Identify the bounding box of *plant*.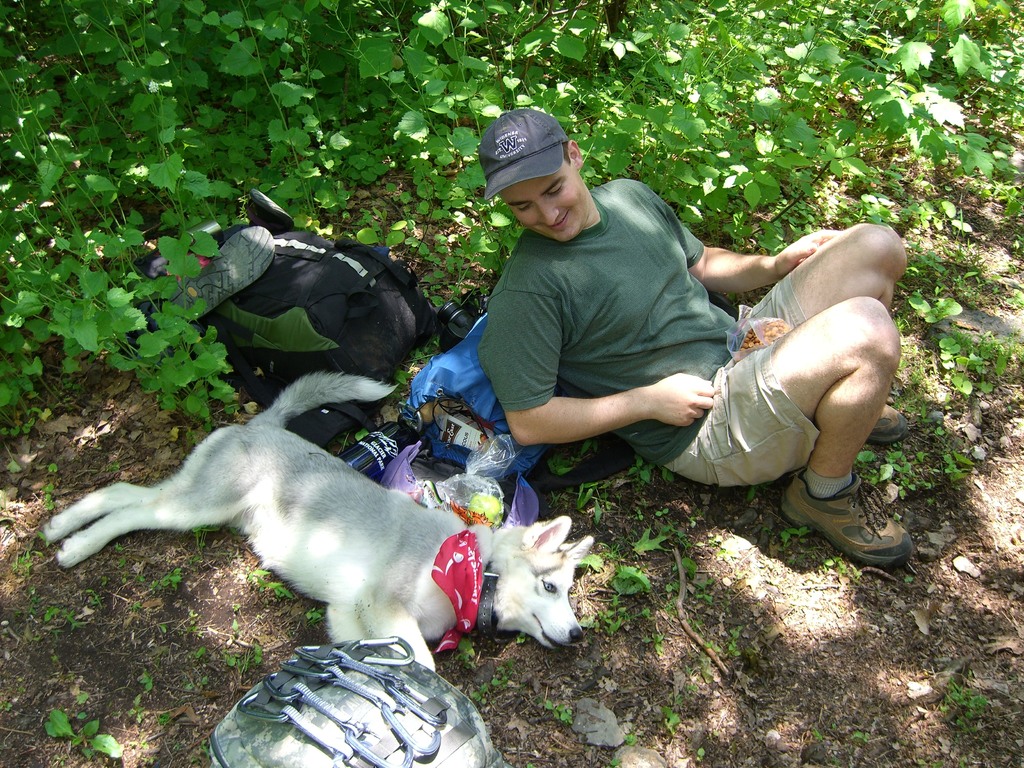
[227,526,241,536].
